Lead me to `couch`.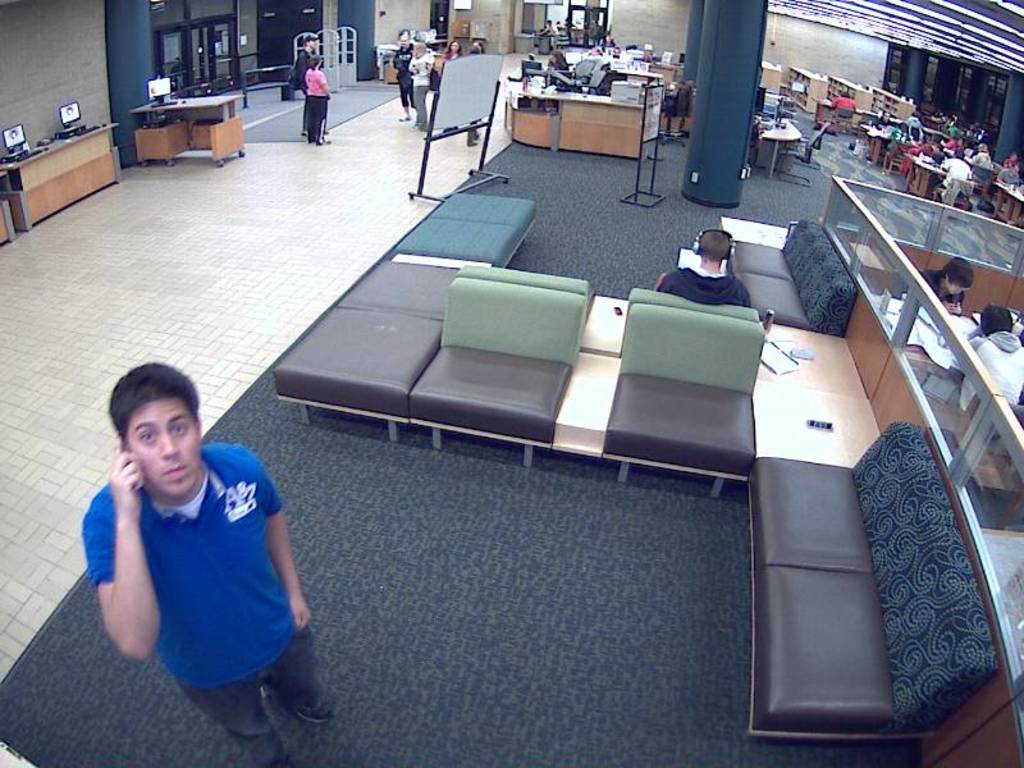
Lead to {"left": 741, "top": 422, "right": 1005, "bottom": 753}.
